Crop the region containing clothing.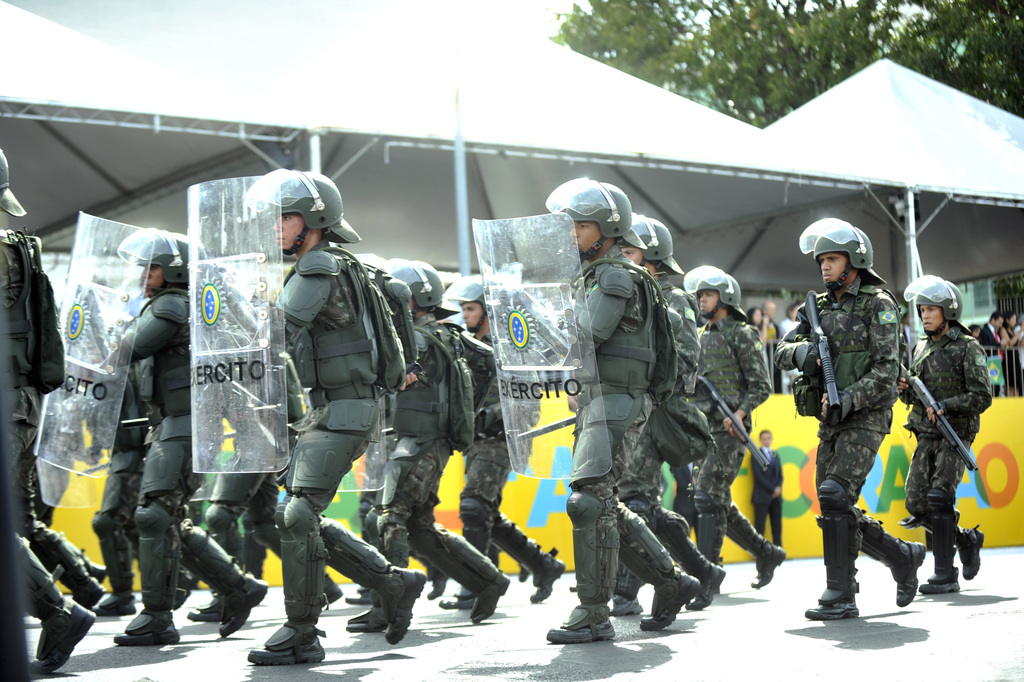
Crop region: select_region(463, 333, 557, 572).
